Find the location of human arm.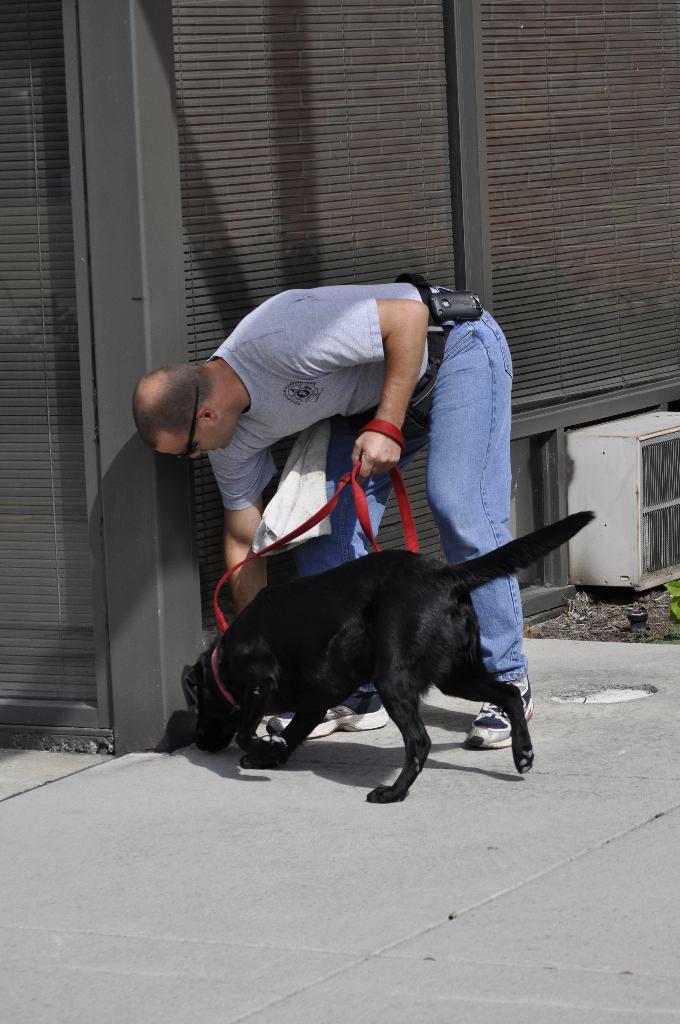
Location: (left=224, top=471, right=287, bottom=614).
